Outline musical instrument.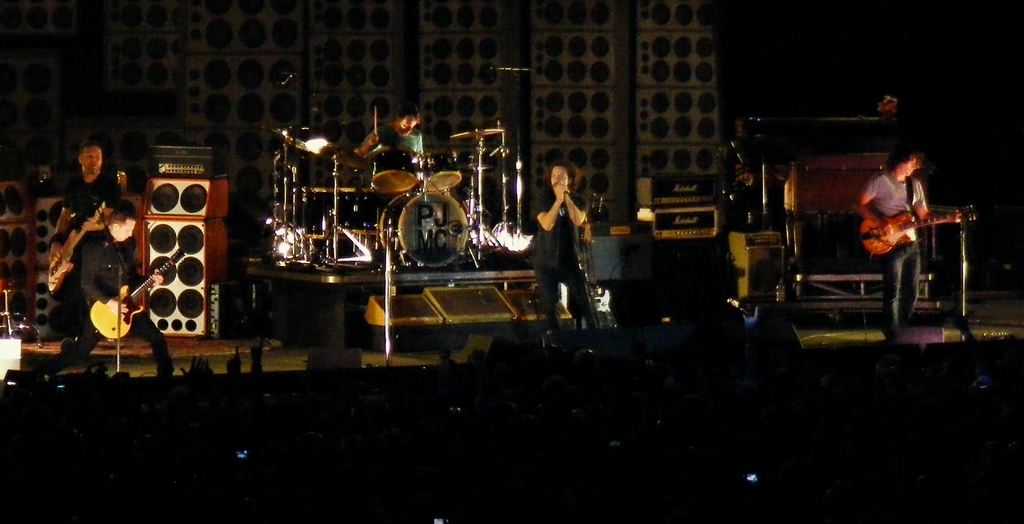
Outline: 381/188/471/269.
